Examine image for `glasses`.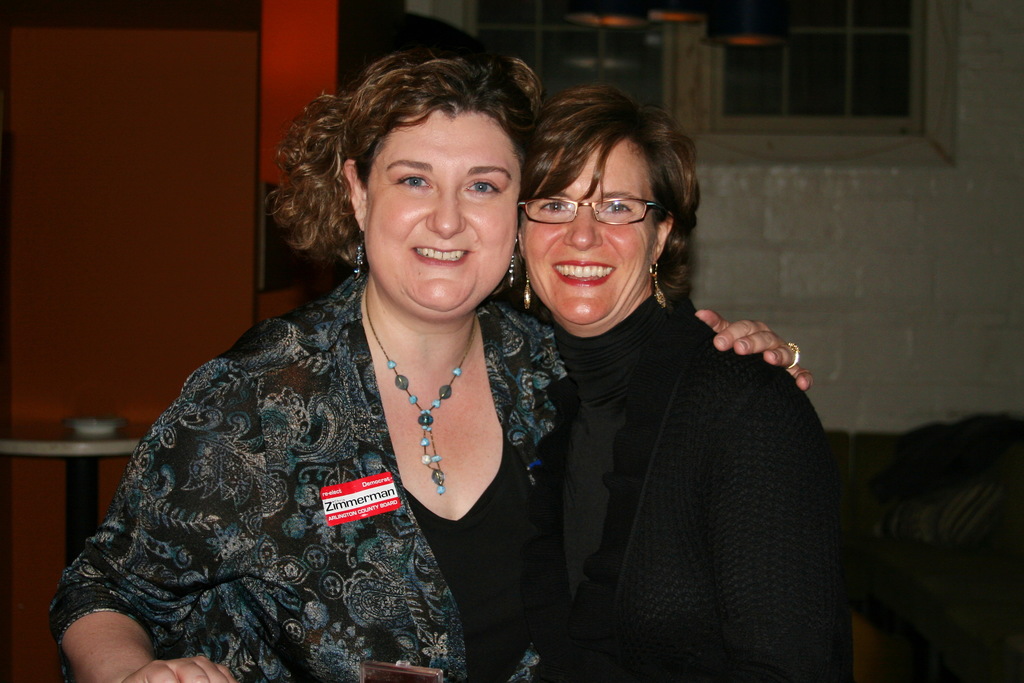
Examination result: x1=515, y1=198, x2=669, y2=226.
